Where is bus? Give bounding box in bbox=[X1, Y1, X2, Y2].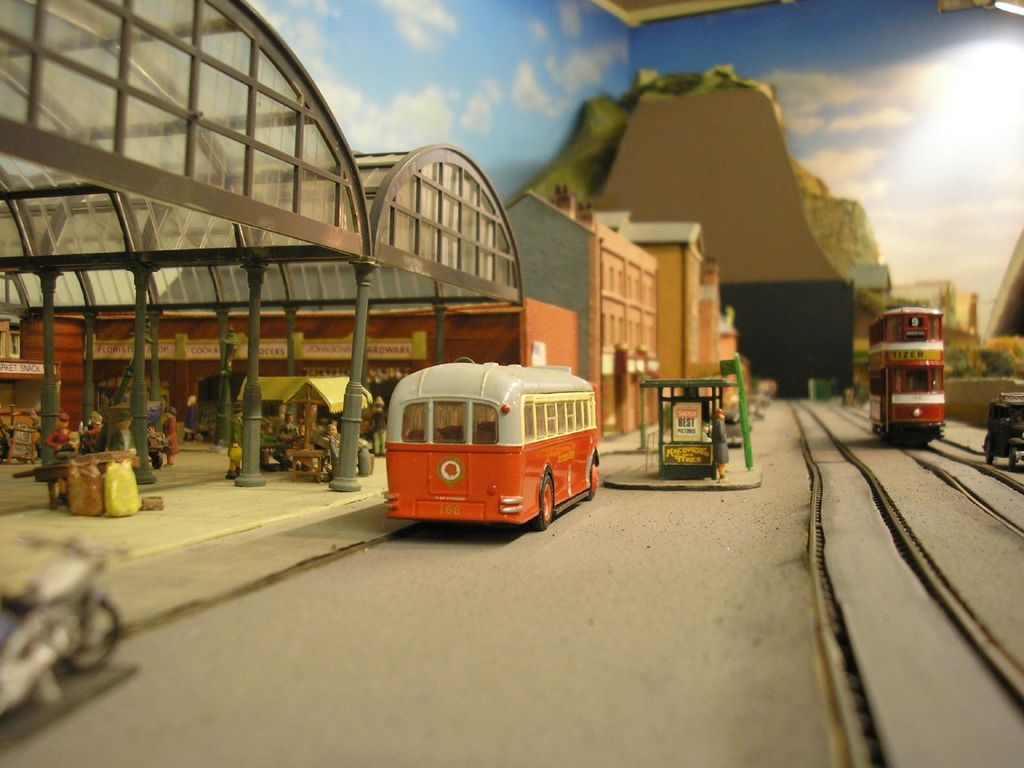
bbox=[380, 362, 602, 534].
